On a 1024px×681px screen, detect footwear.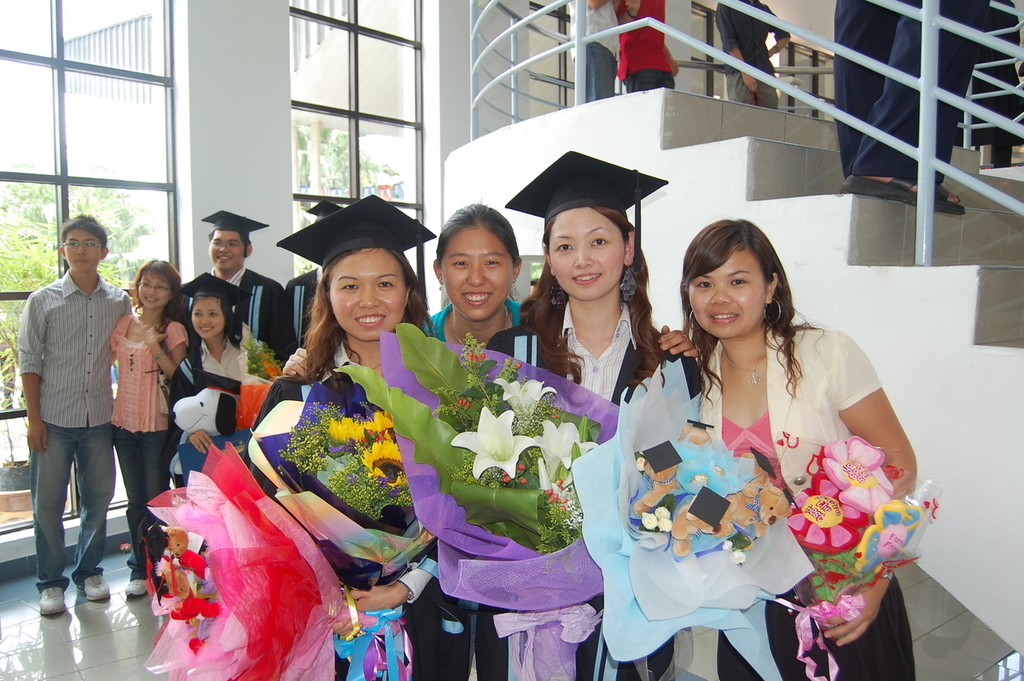
(left=79, top=572, right=113, bottom=600).
